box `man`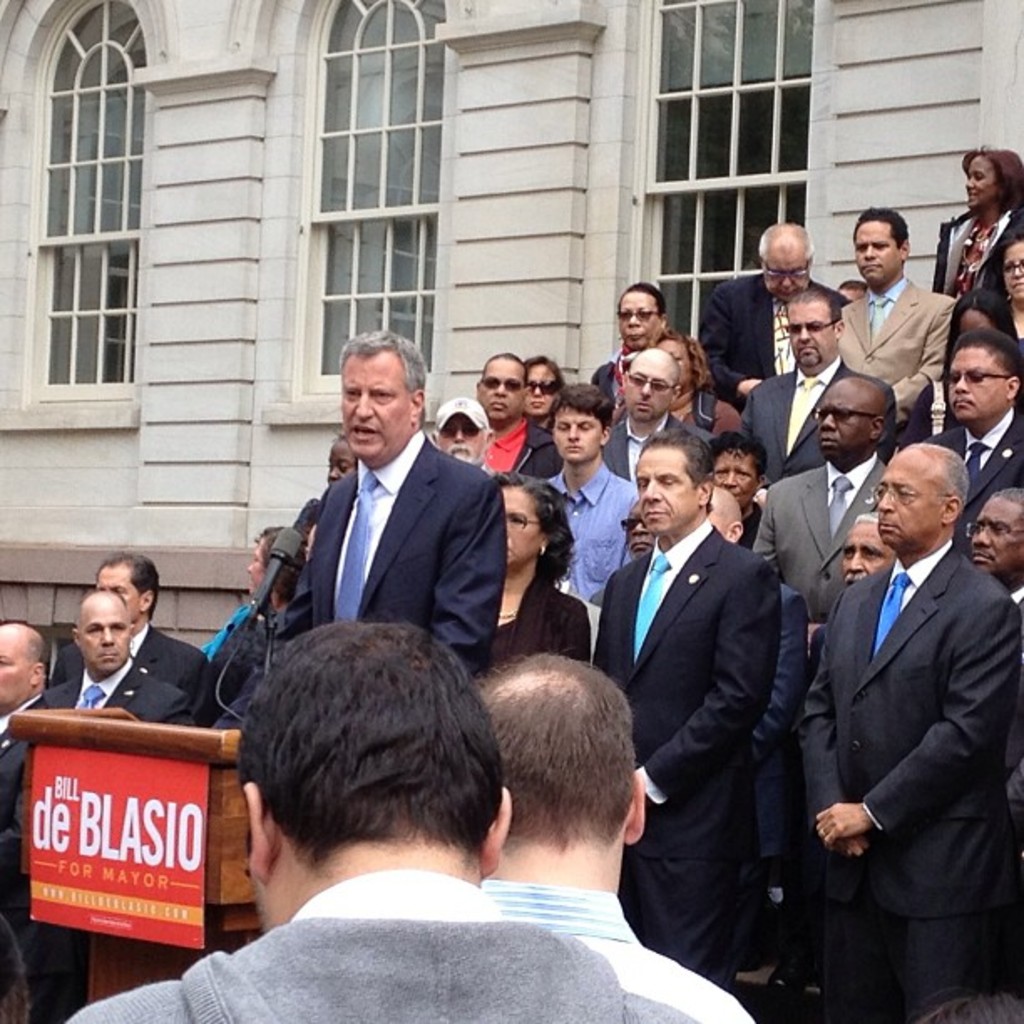
Rect(479, 355, 566, 480)
